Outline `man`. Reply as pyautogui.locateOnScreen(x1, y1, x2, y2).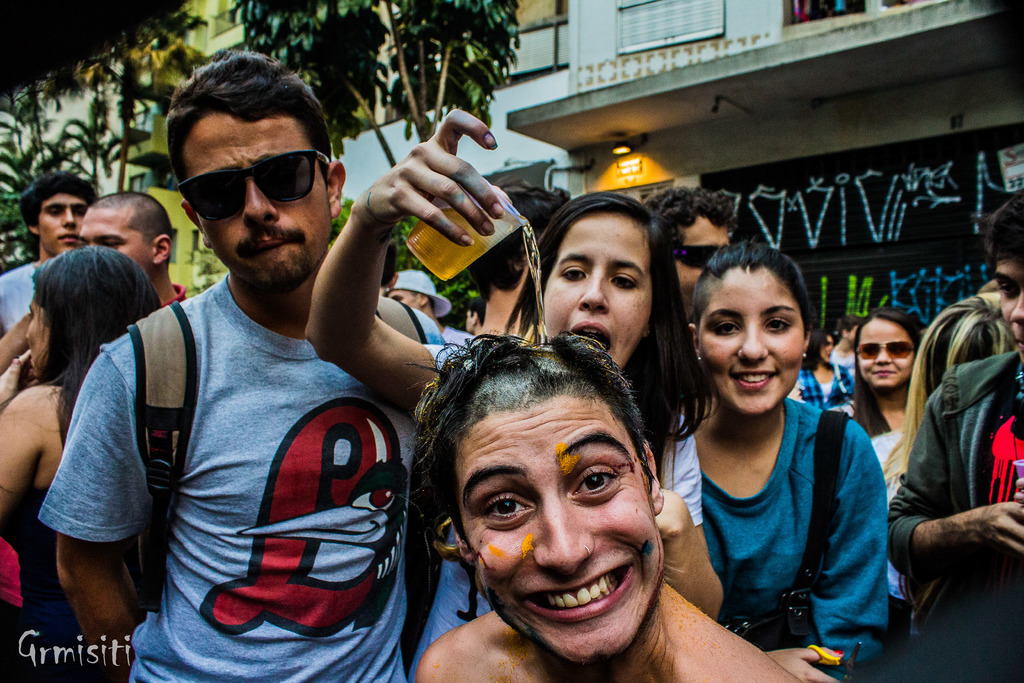
pyautogui.locateOnScreen(55, 66, 463, 667).
